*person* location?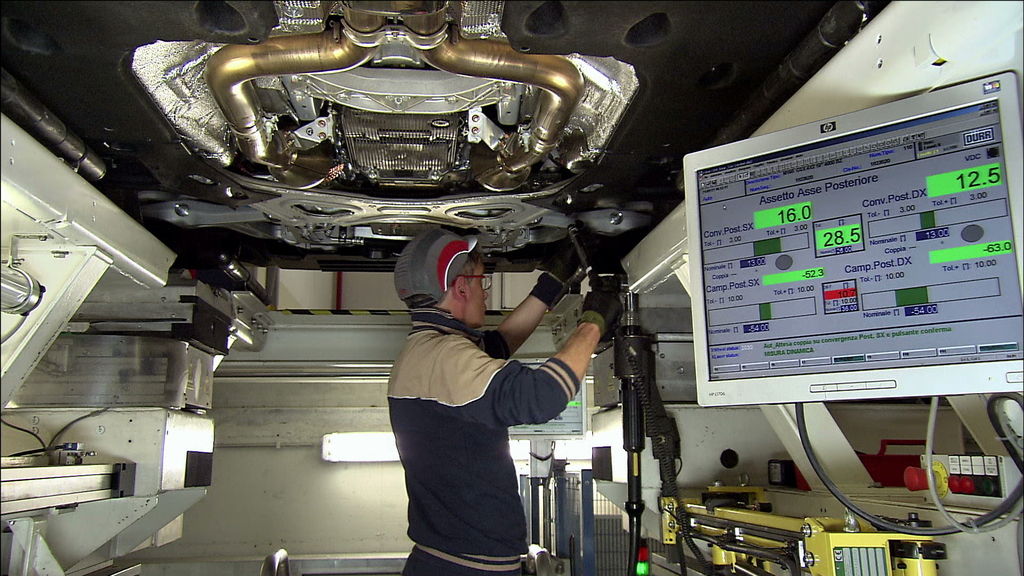
locate(383, 214, 628, 575)
